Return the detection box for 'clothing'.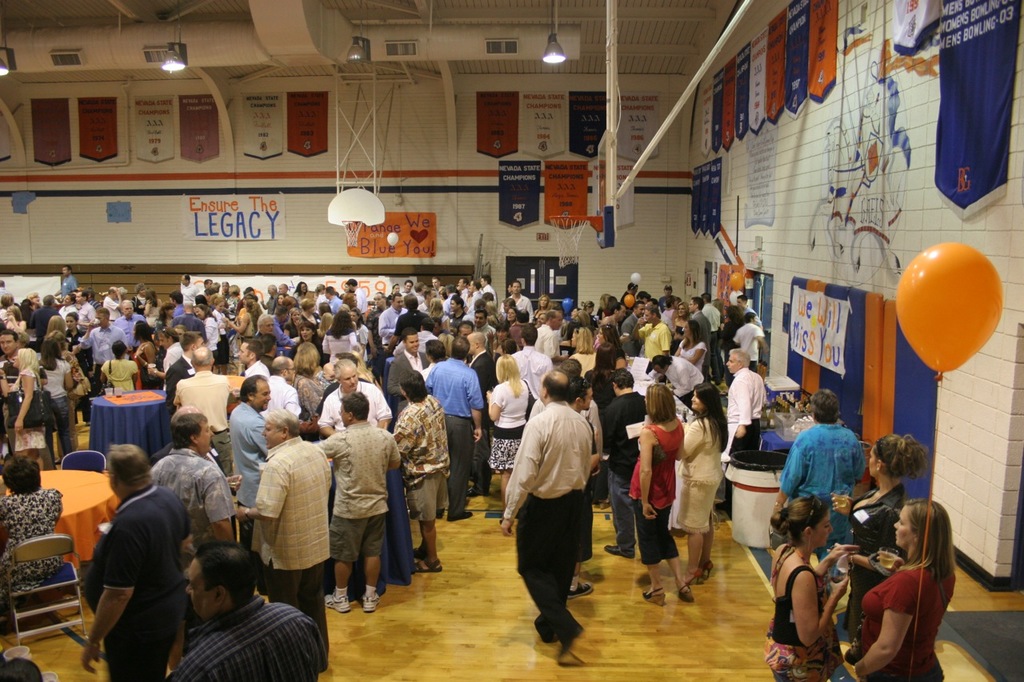
481/378/529/477.
